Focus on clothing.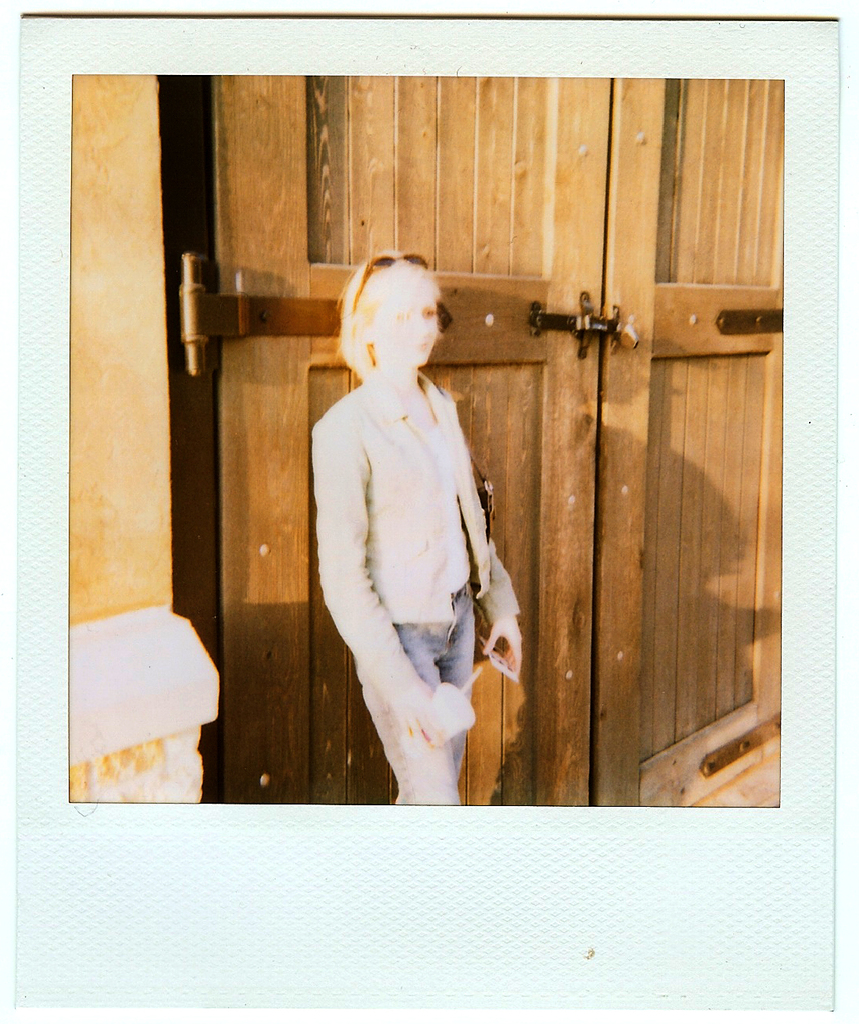
Focused at BBox(315, 364, 529, 802).
